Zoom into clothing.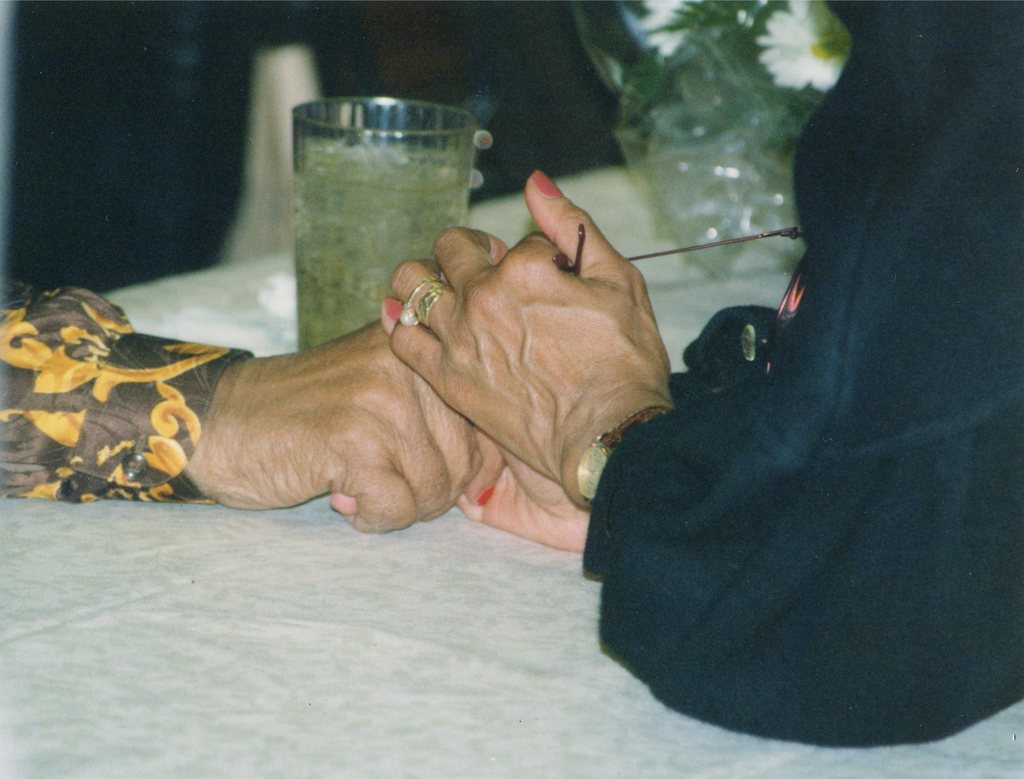
Zoom target: left=2, top=252, right=246, bottom=521.
